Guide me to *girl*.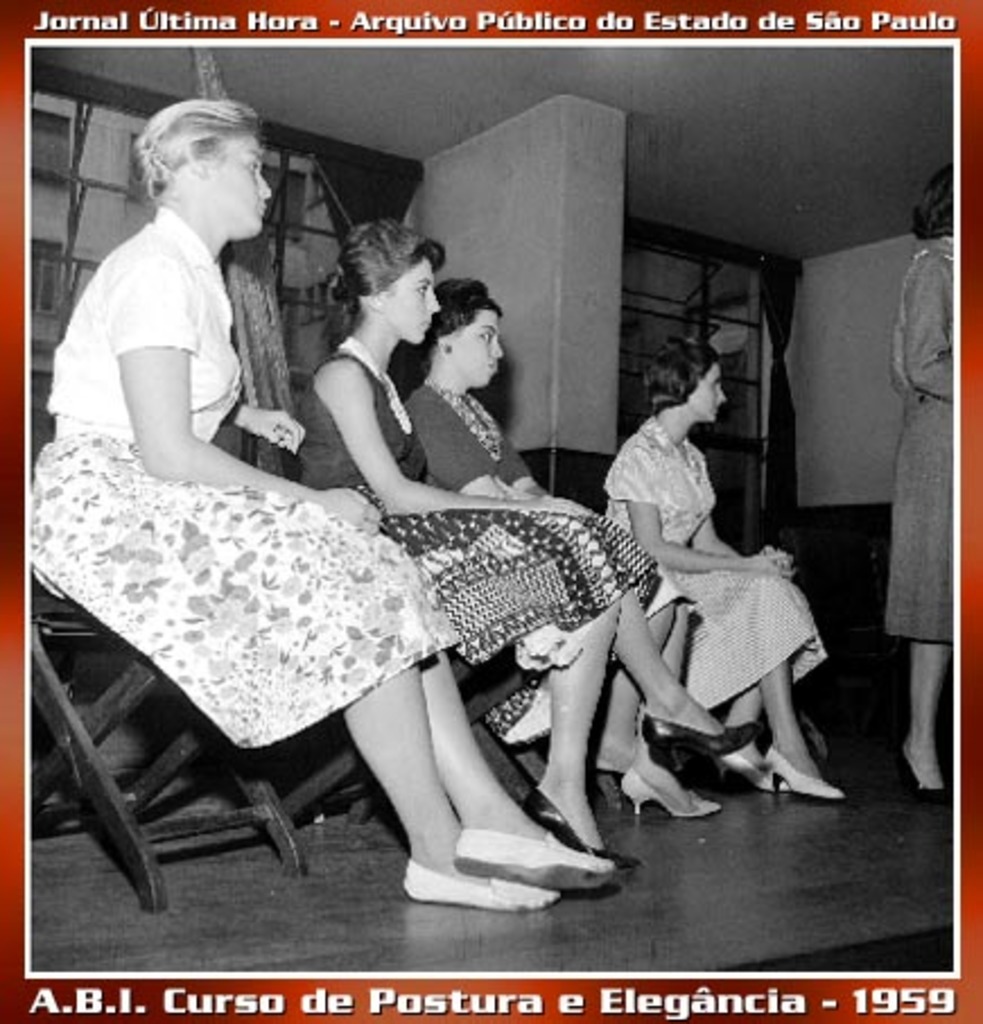
Guidance: Rect(296, 219, 768, 864).
